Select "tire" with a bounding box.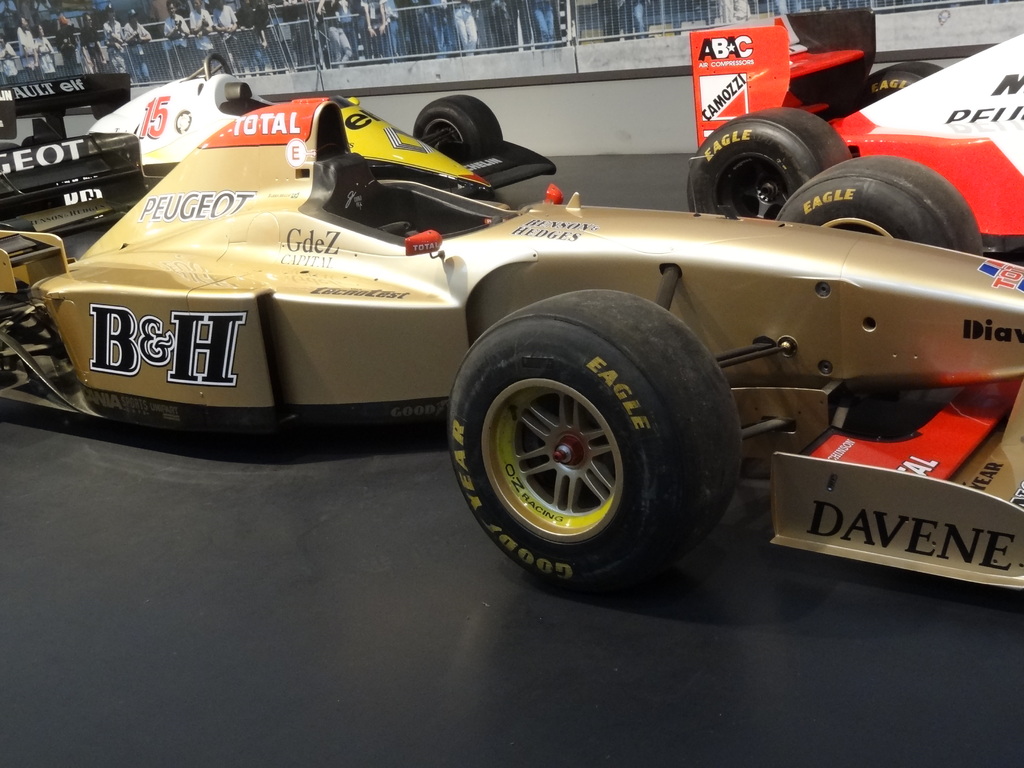
776,154,982,255.
